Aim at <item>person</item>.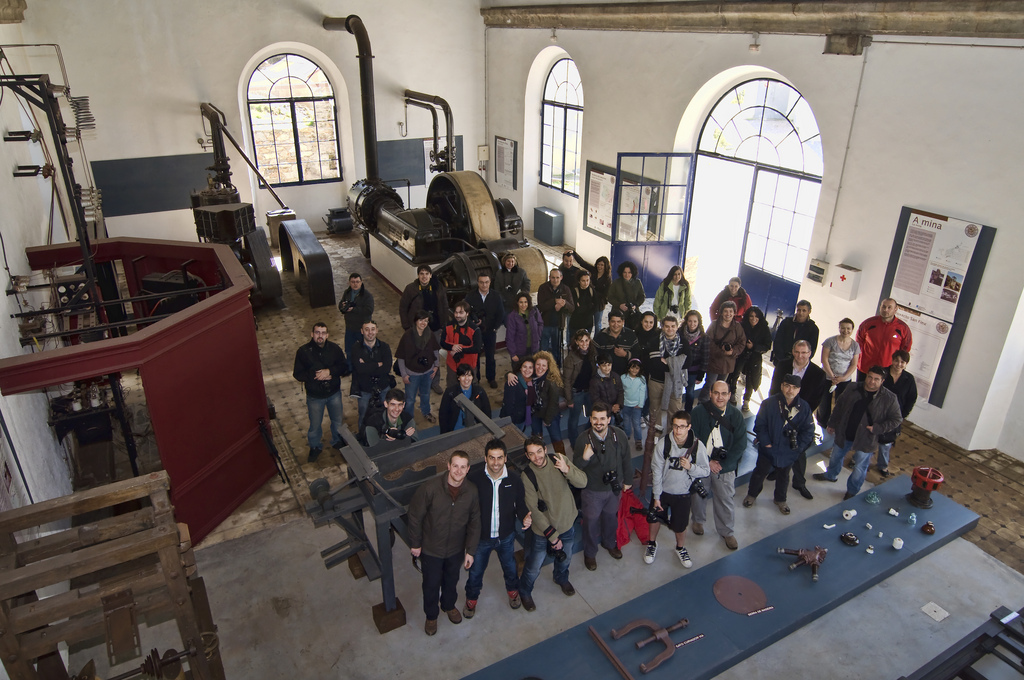
Aimed at l=340, t=270, r=370, b=363.
